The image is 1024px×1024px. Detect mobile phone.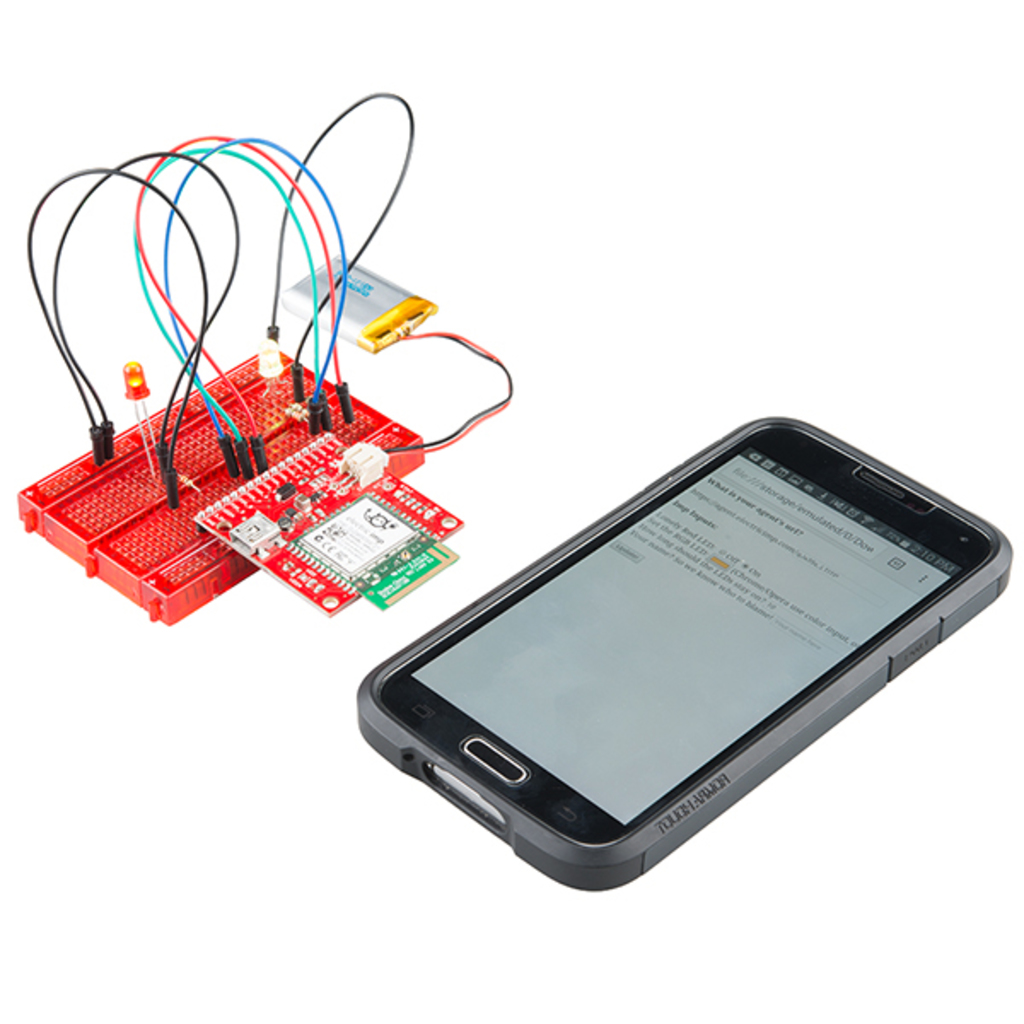
Detection: (350,415,1015,901).
